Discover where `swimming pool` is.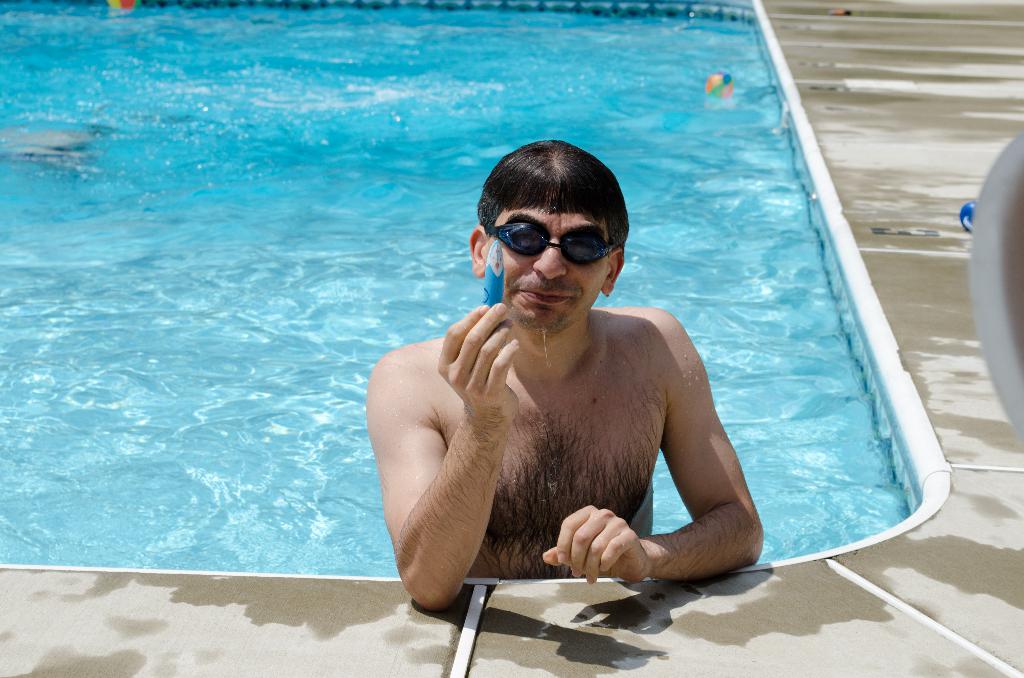
Discovered at (33,0,1023,677).
